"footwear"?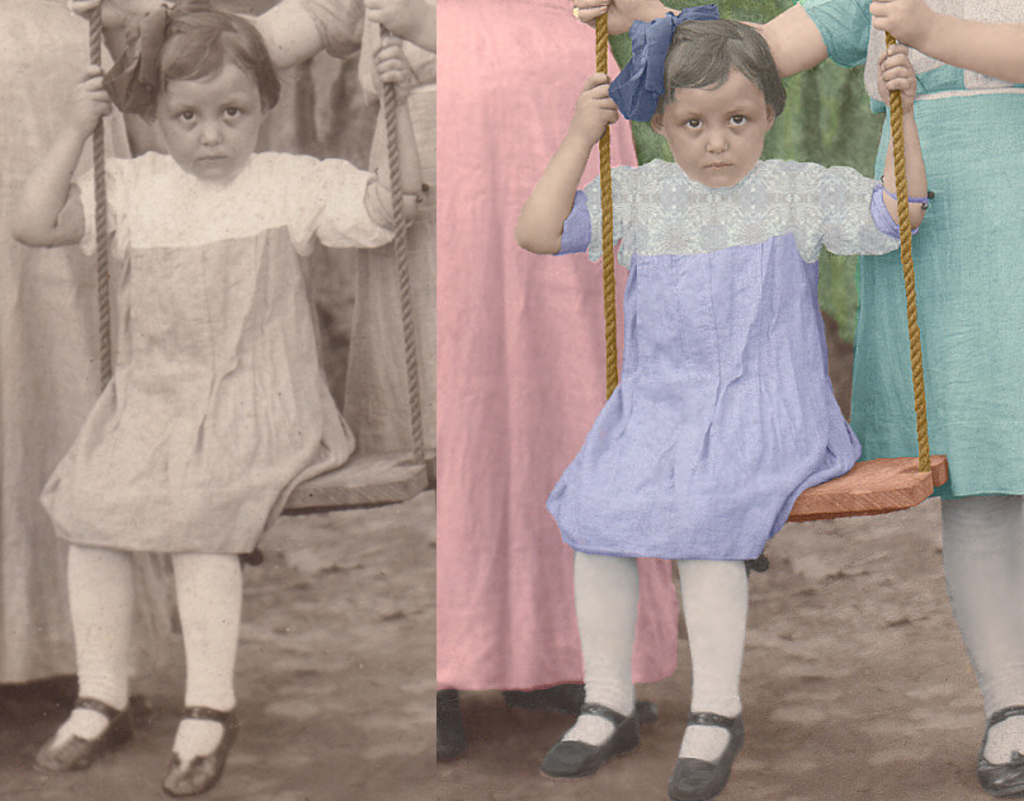
locate(973, 702, 1023, 795)
